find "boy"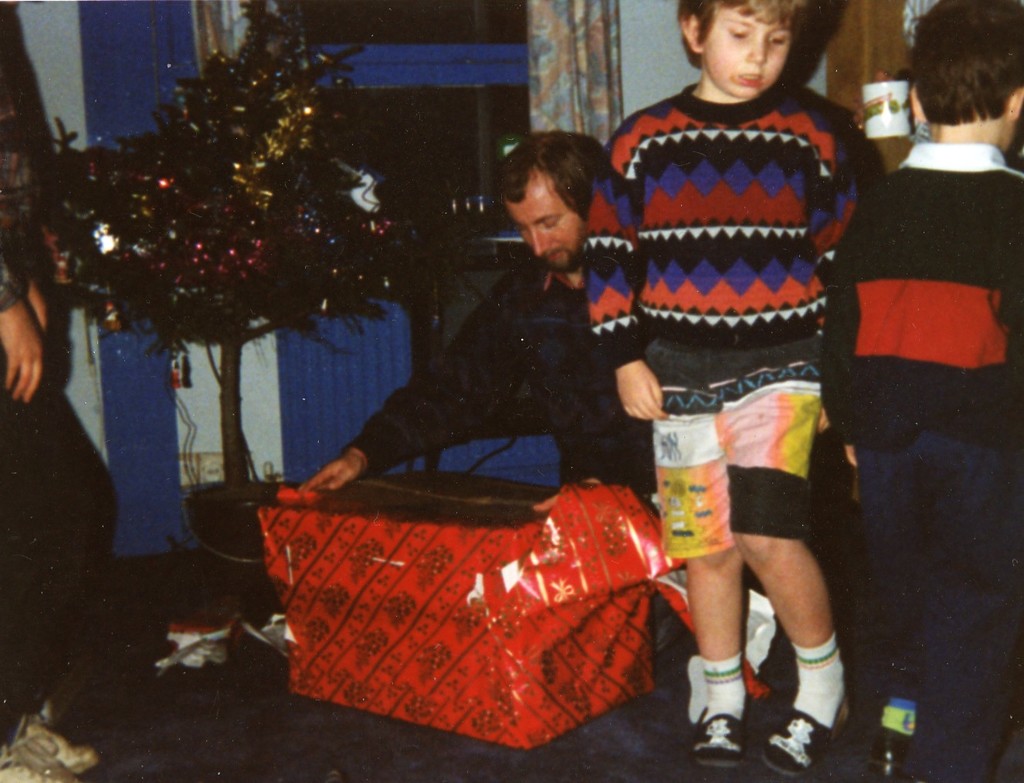
544:0:891:775
